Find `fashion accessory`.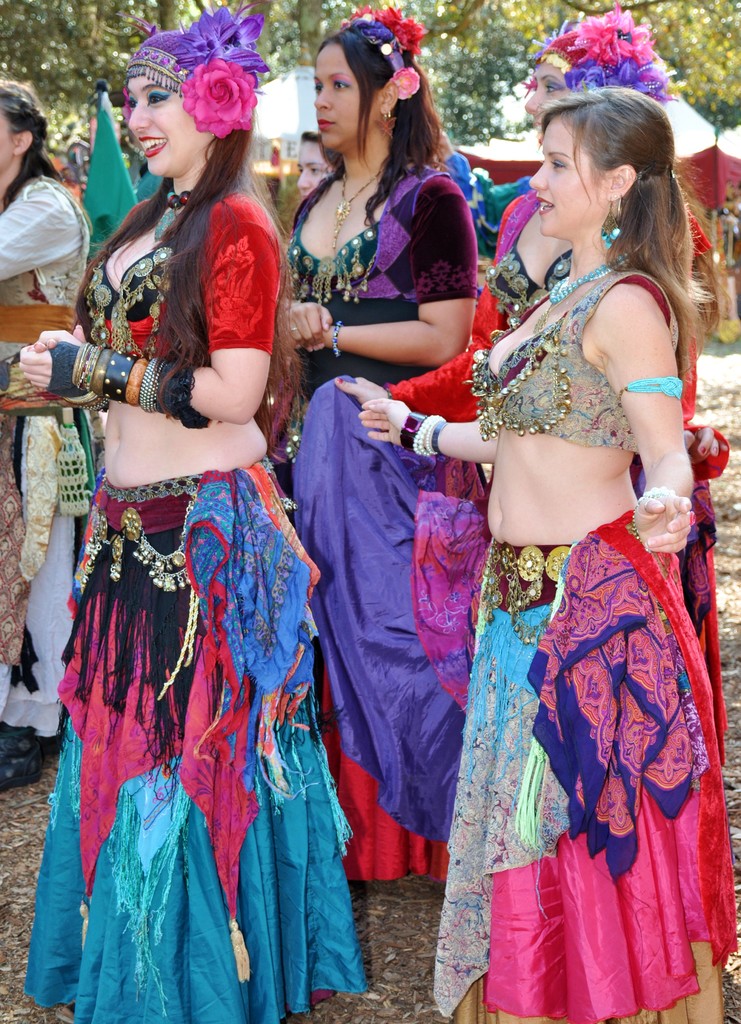
x1=76 y1=489 x2=200 y2=697.
